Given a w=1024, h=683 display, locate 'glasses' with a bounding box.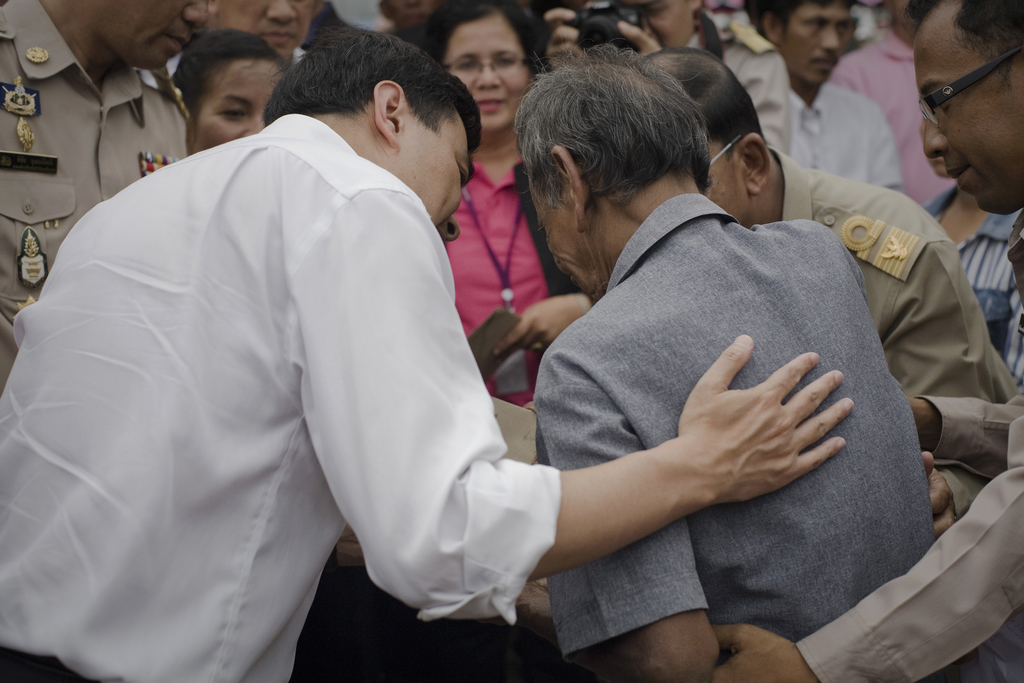
Located: 444:58:533:78.
